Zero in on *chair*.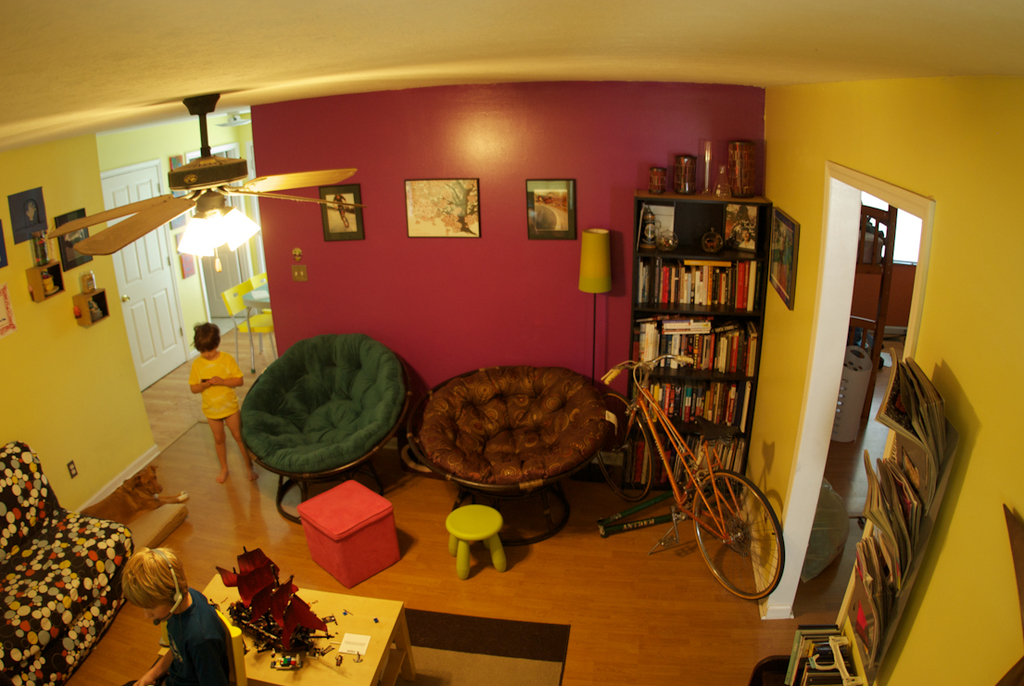
Zeroed in: (left=244, top=267, right=272, bottom=312).
